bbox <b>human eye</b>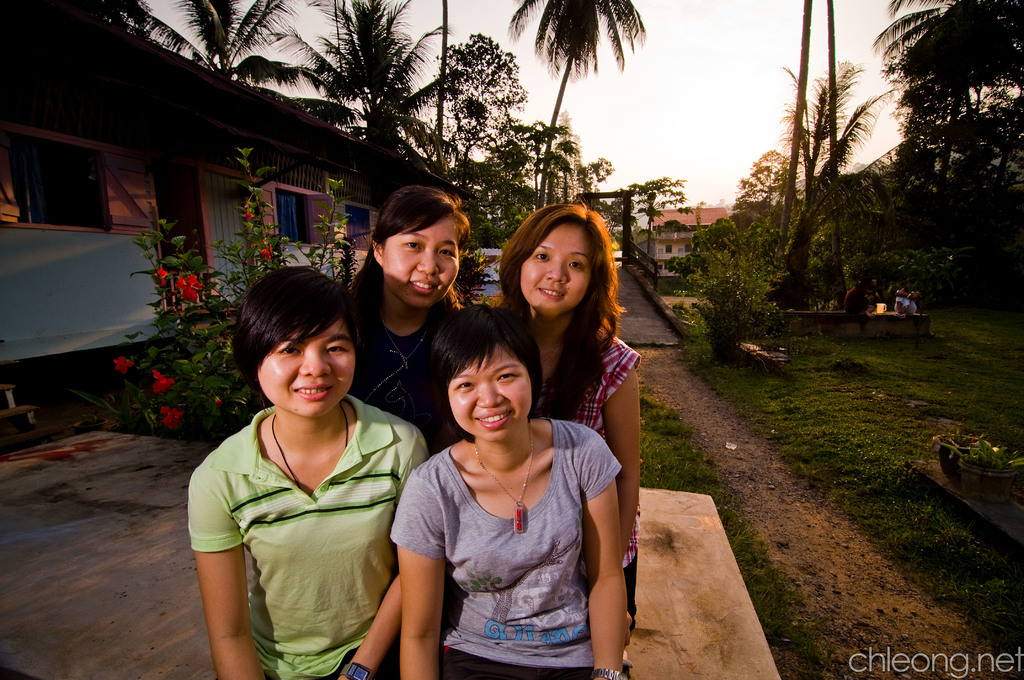
x1=568, y1=261, x2=586, y2=275
